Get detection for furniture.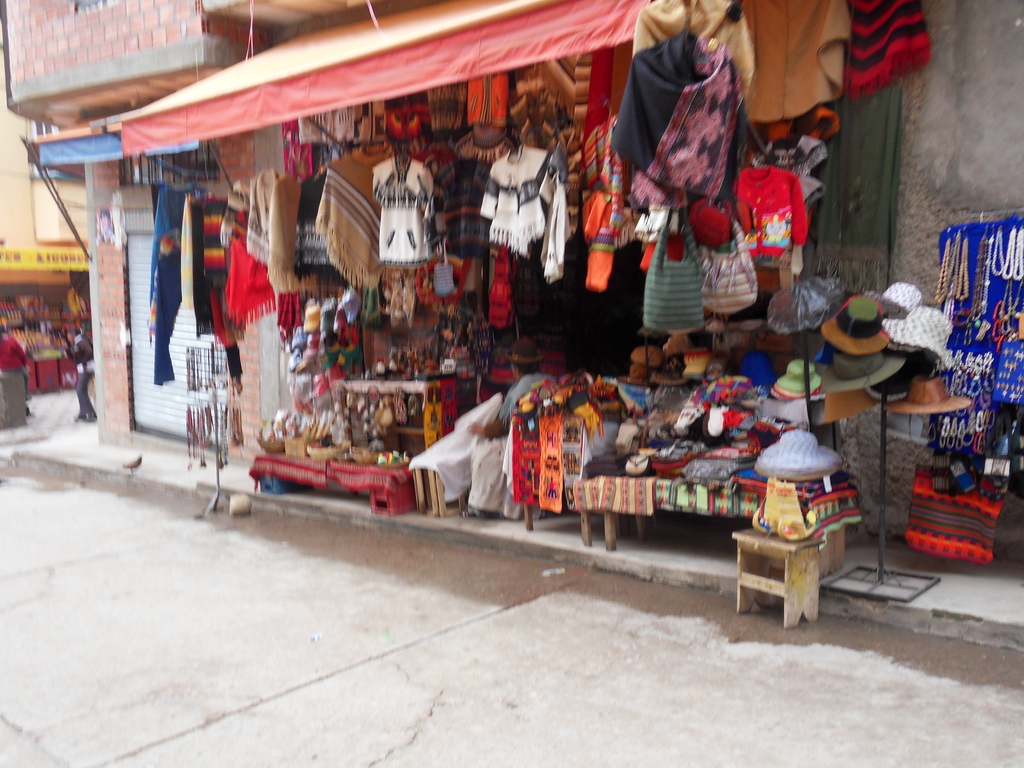
Detection: x1=518 y1=472 x2=626 y2=548.
